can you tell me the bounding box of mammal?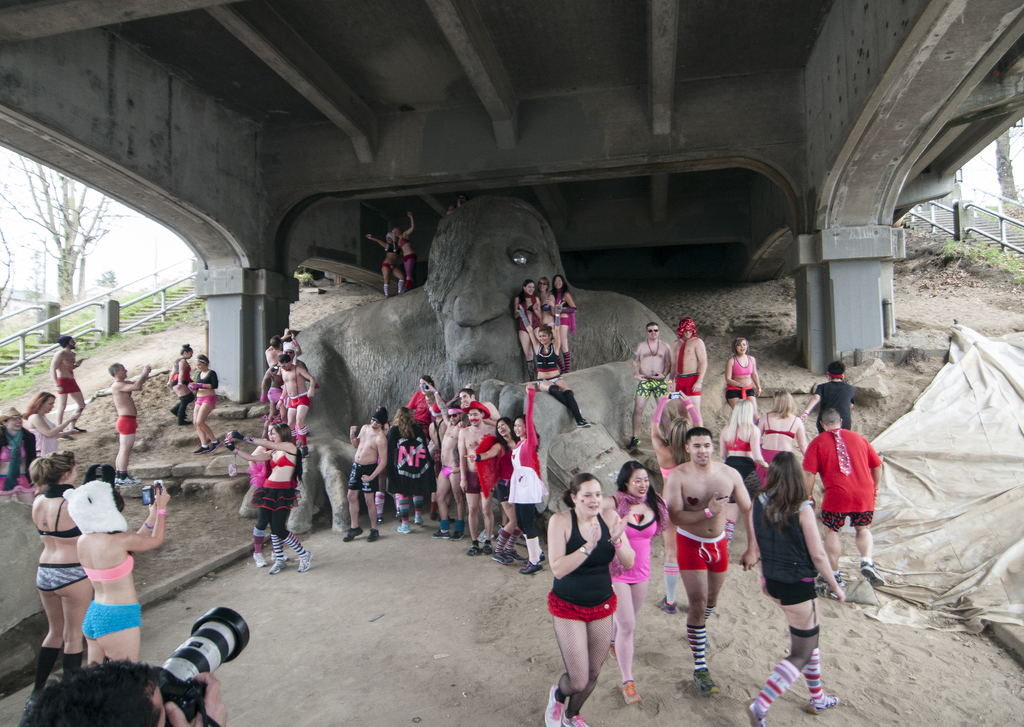
locate(166, 342, 196, 426).
